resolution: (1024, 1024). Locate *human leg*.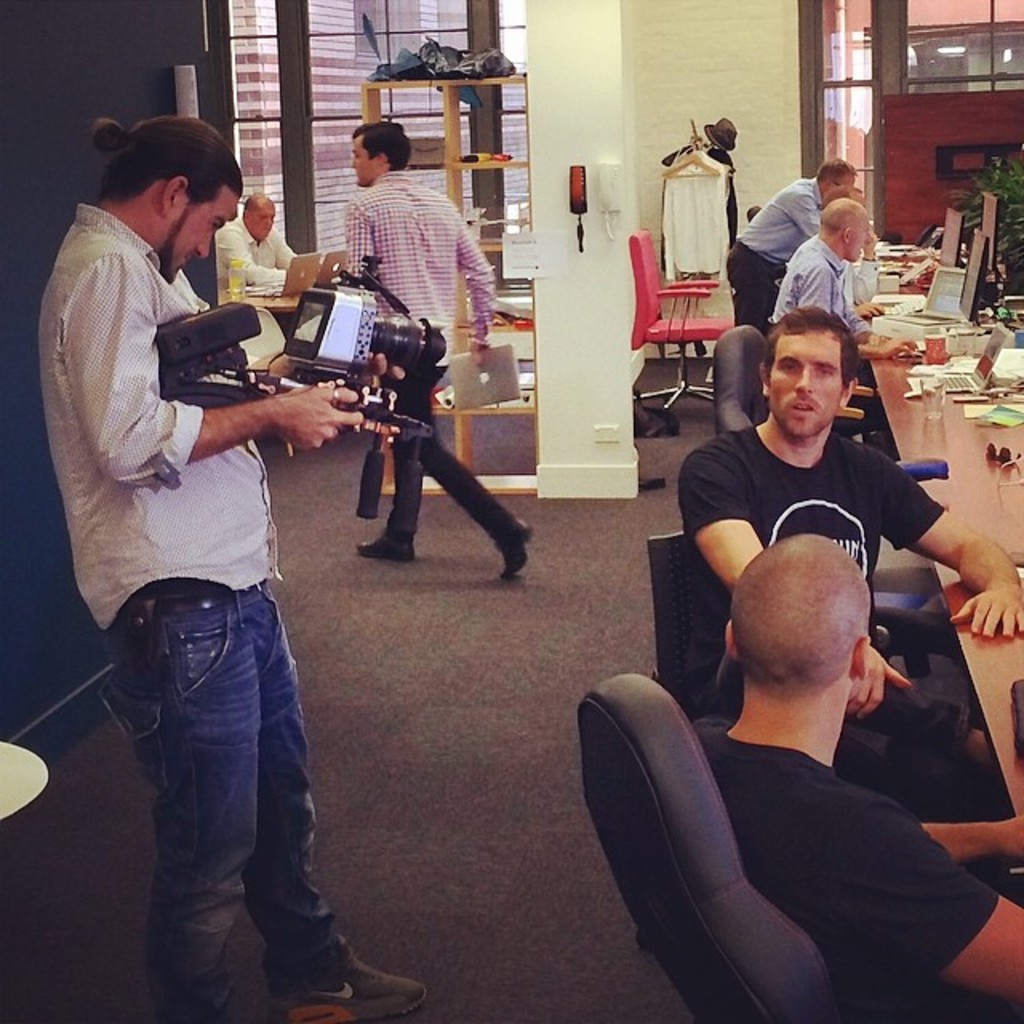
<bbox>419, 422, 538, 581</bbox>.
